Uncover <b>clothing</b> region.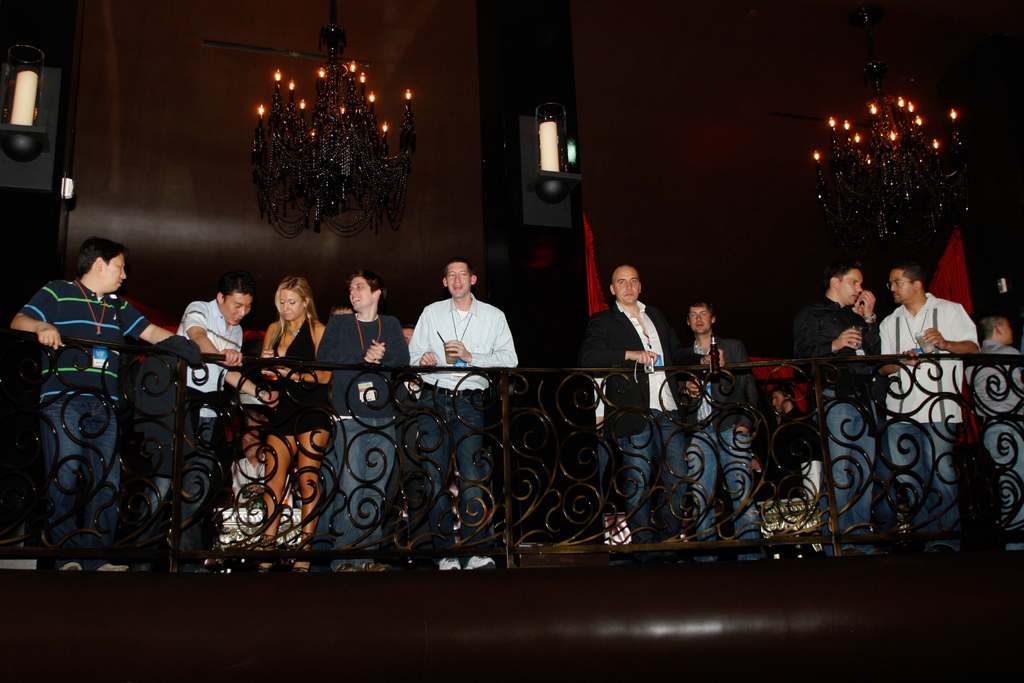
Uncovered: 257 309 336 448.
